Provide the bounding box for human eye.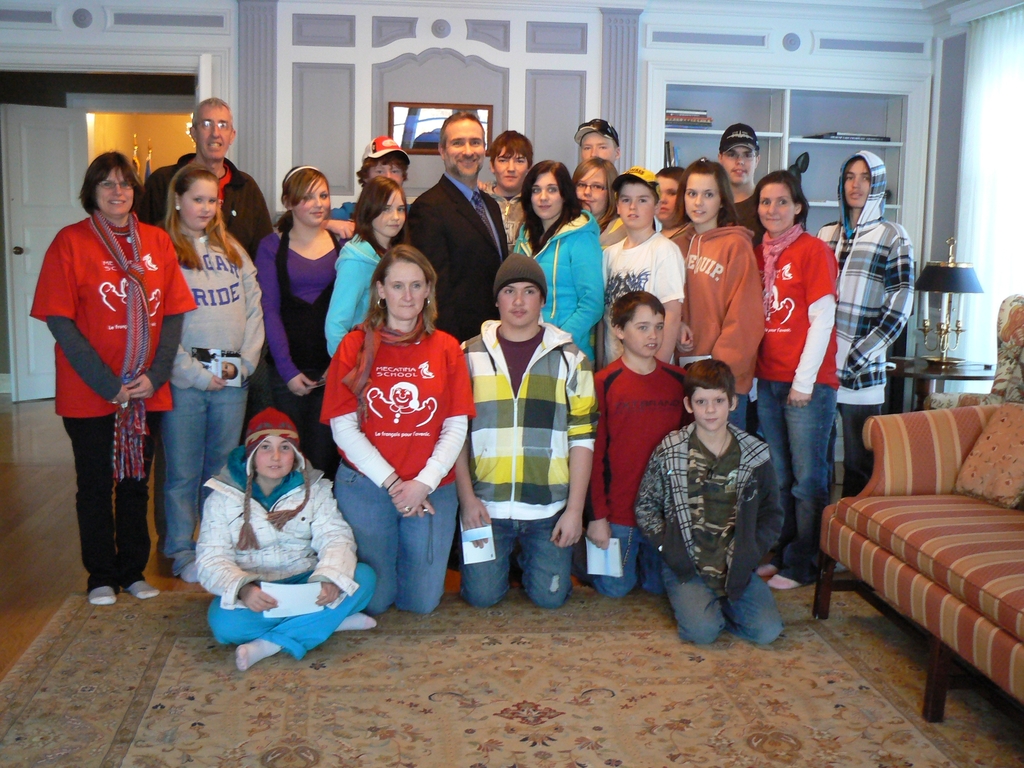
x1=500 y1=283 x2=514 y2=298.
